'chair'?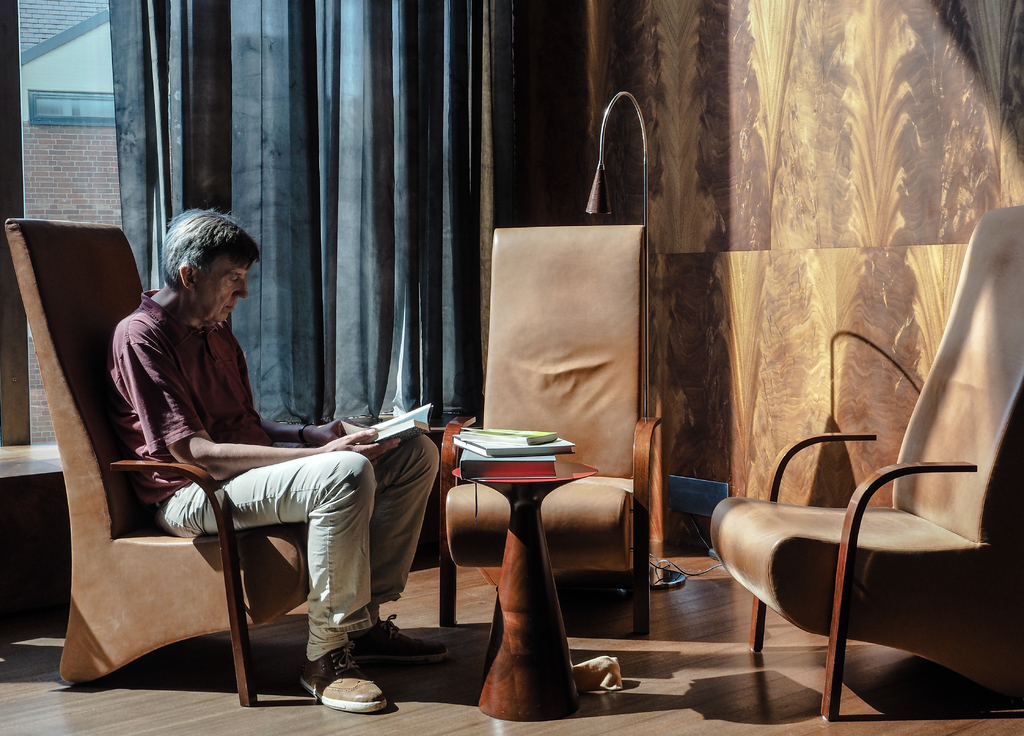
[x1=435, y1=212, x2=666, y2=636]
